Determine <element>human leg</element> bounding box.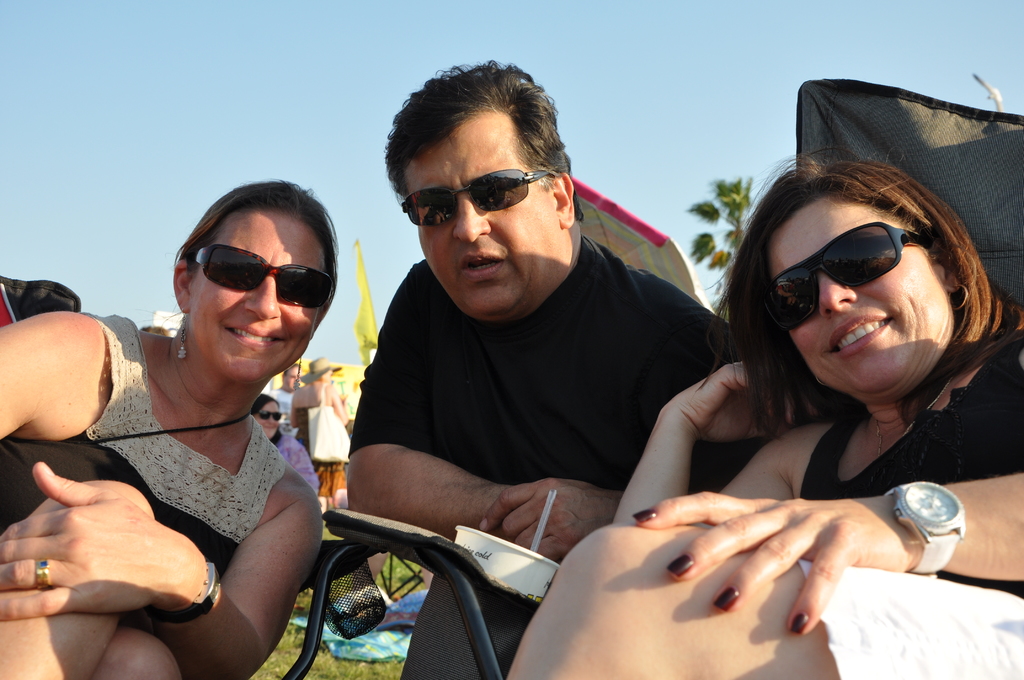
Determined: {"left": 404, "top": 572, "right": 532, "bottom": 679}.
